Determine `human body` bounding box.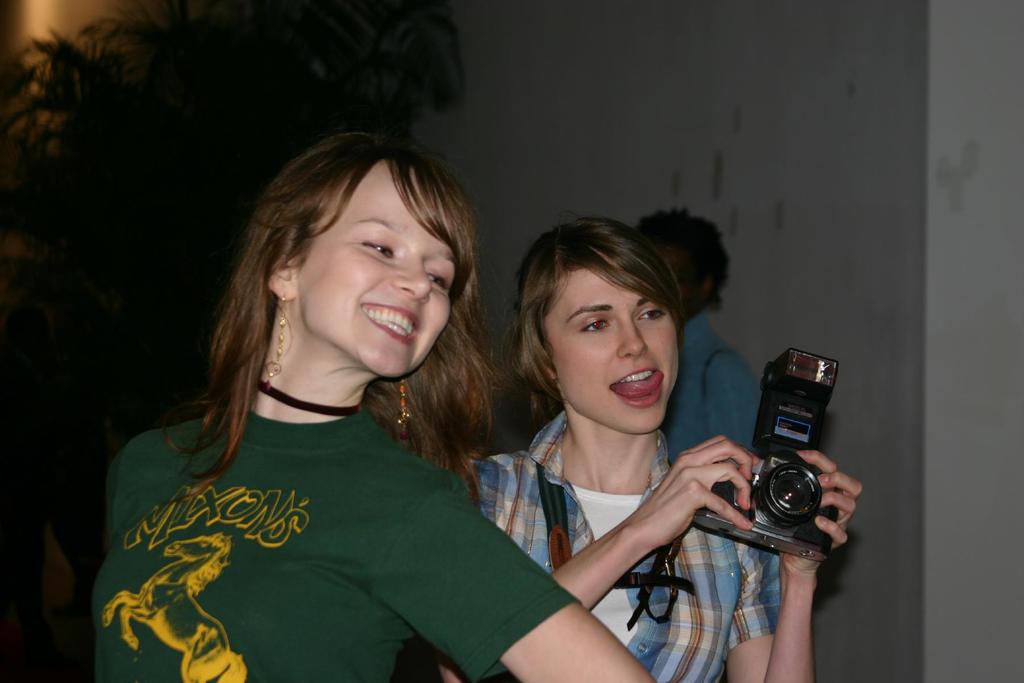
Determined: [635, 211, 766, 471].
